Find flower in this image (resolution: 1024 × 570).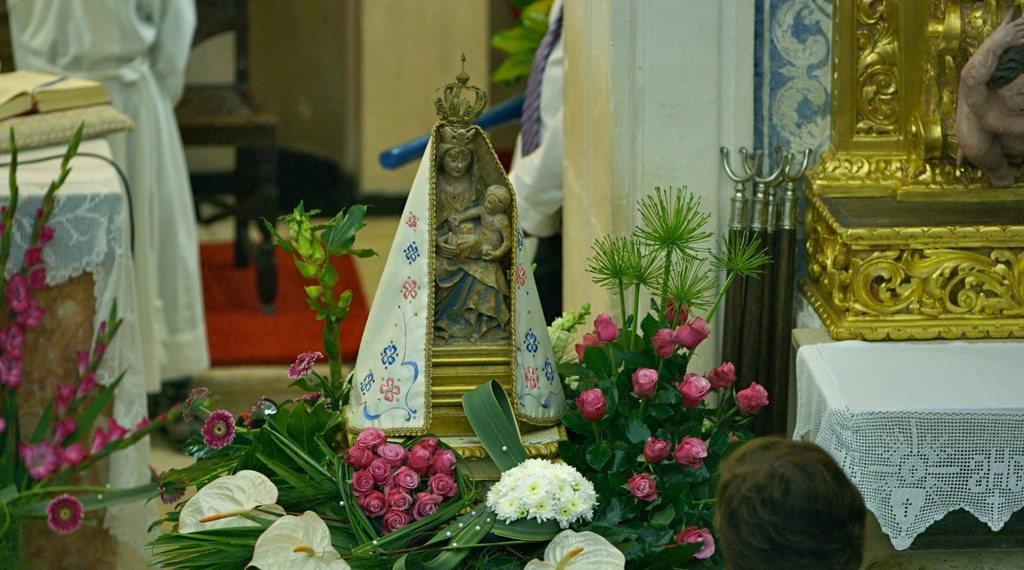
[x1=671, y1=438, x2=707, y2=469].
